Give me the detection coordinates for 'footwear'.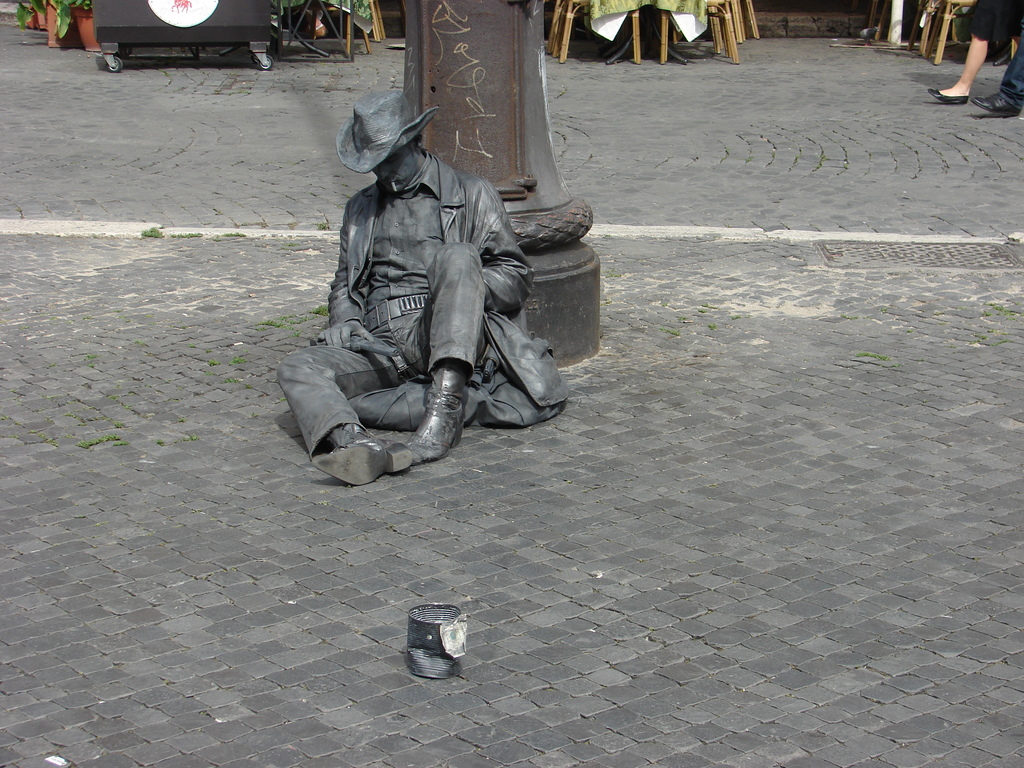
973:93:1018:121.
